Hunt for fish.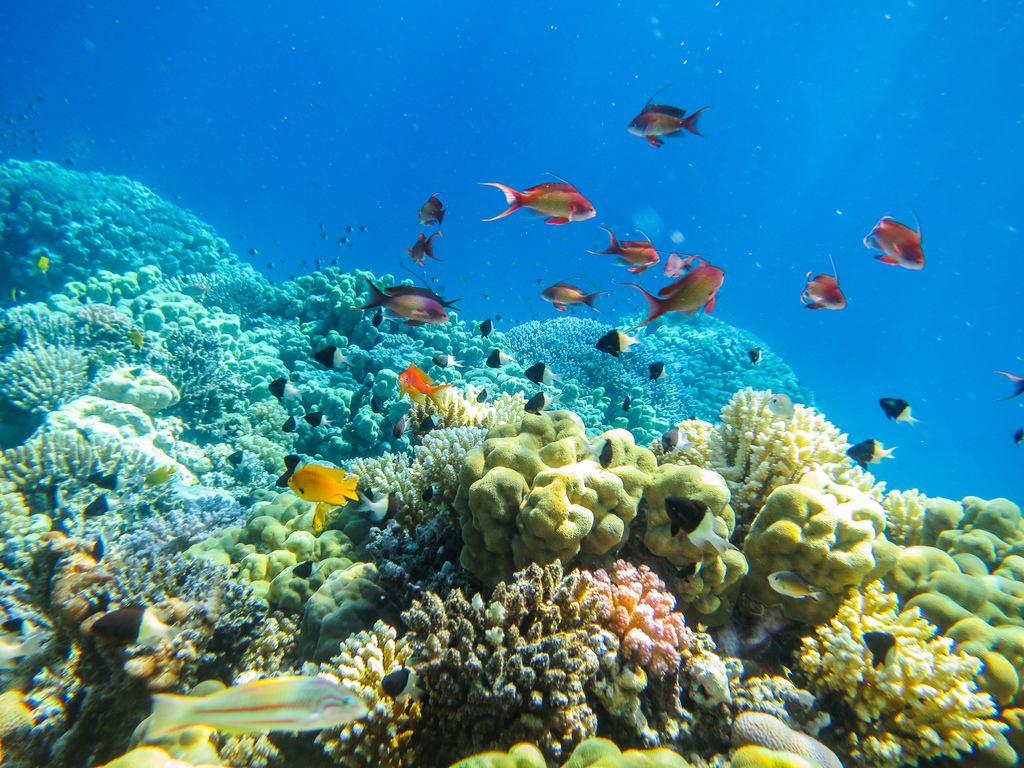
Hunted down at [x1=765, y1=564, x2=825, y2=603].
